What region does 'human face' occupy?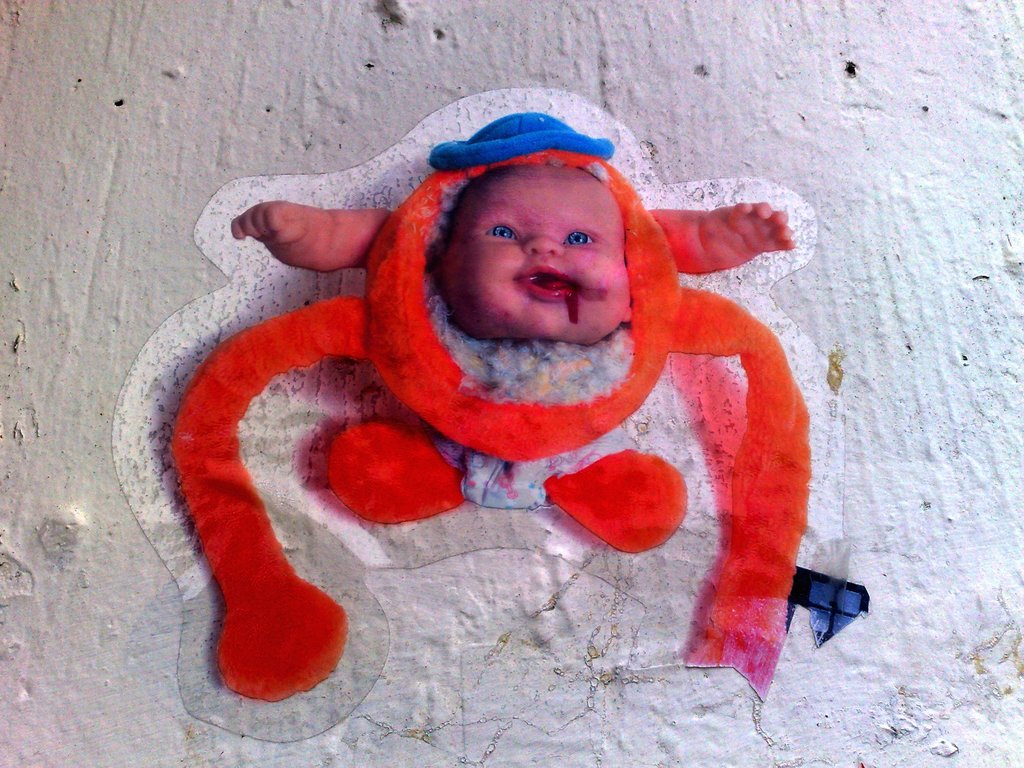
[443, 170, 632, 349].
